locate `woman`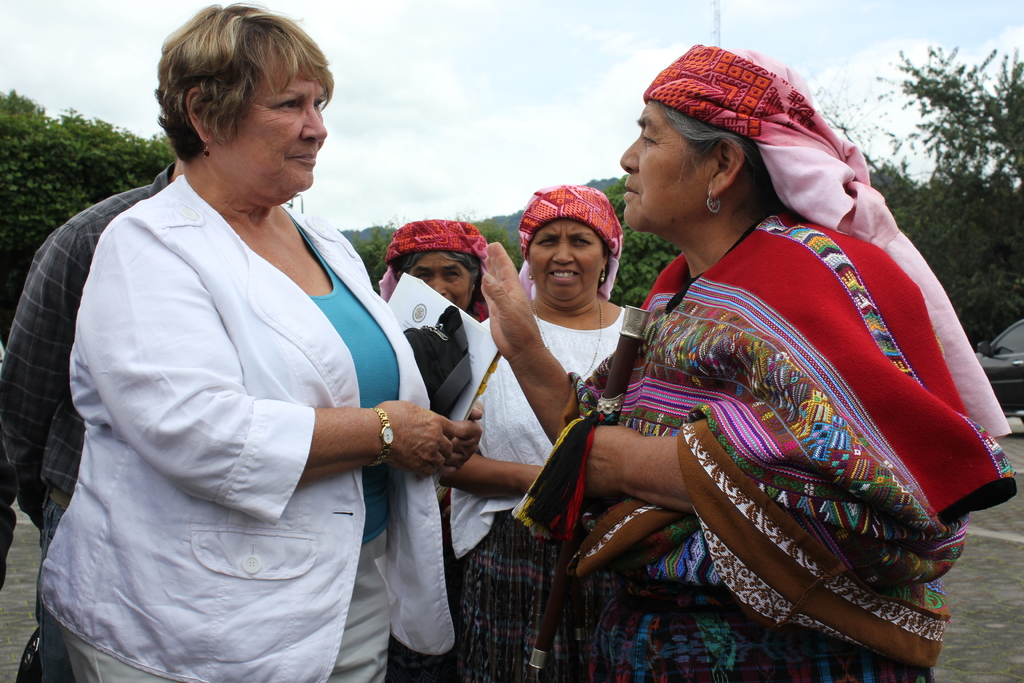
{"left": 483, "top": 42, "right": 1016, "bottom": 682}
